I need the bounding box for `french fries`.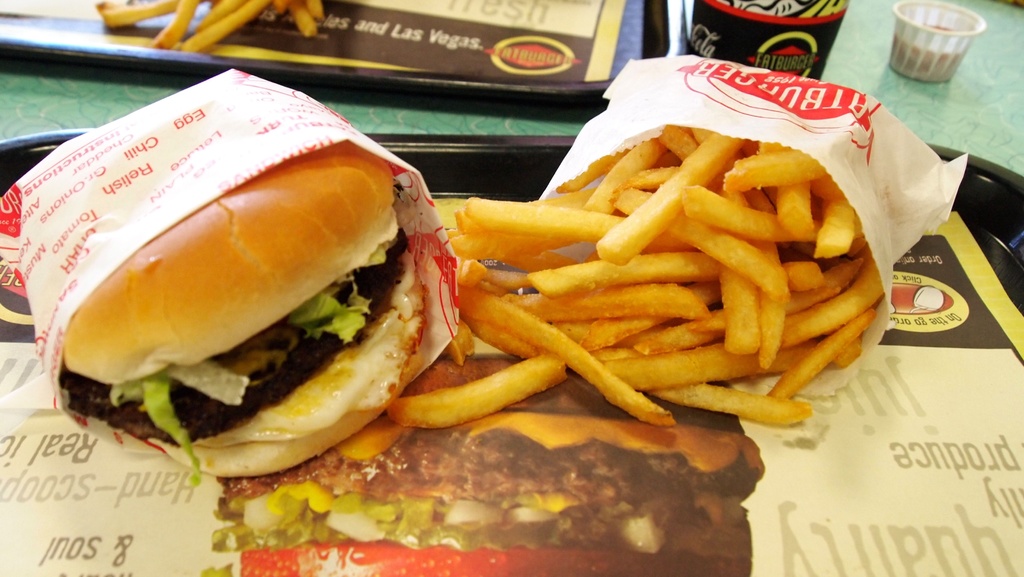
Here it is: BBox(307, 0, 323, 28).
